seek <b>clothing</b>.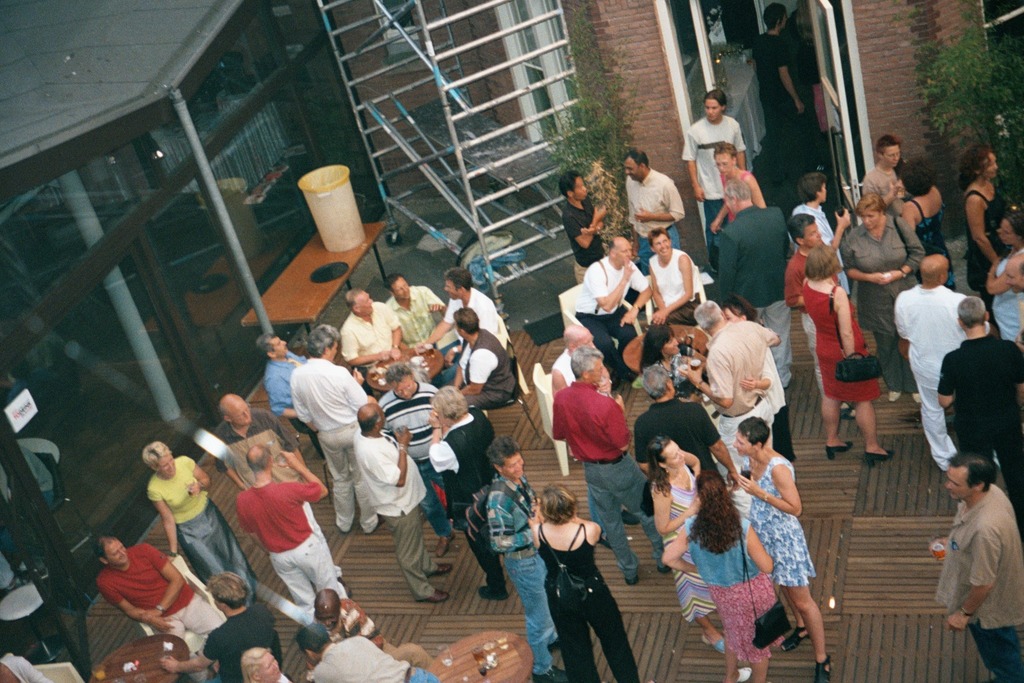
locate(575, 254, 651, 387).
